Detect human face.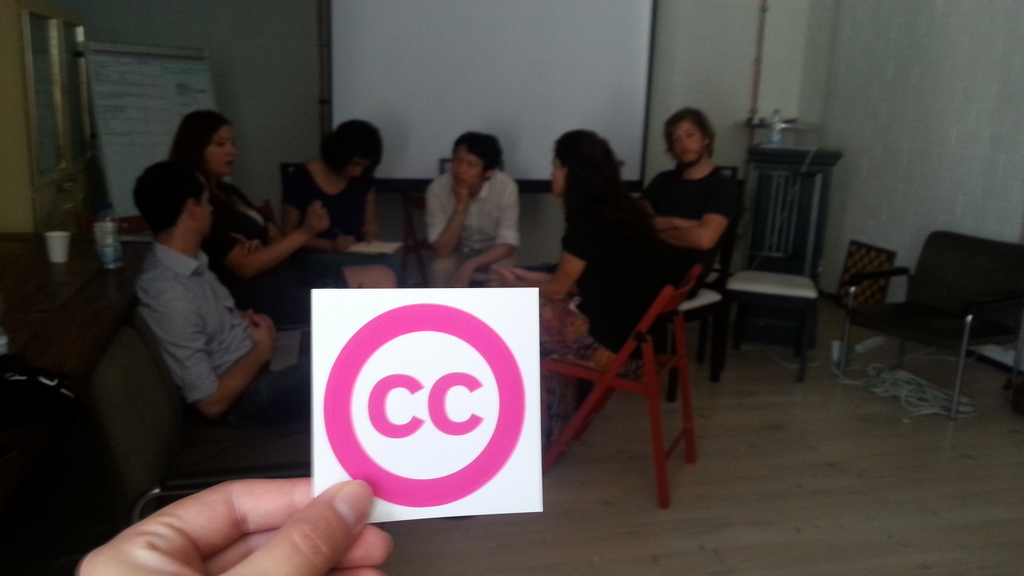
Detected at <box>346,152,370,180</box>.
